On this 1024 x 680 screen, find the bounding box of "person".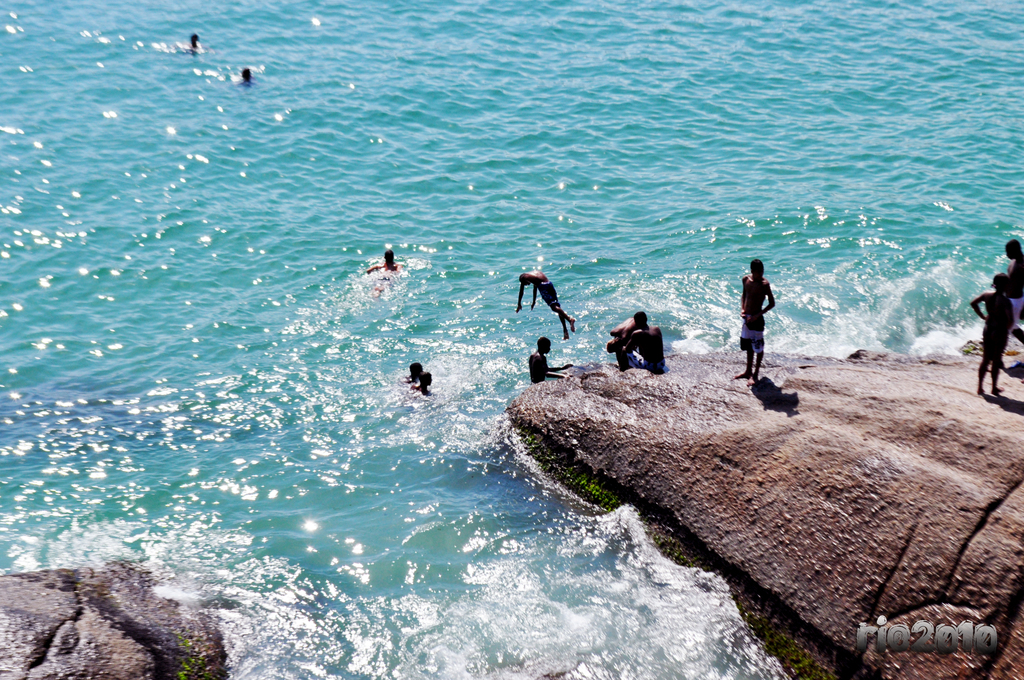
Bounding box: Rect(737, 261, 776, 379).
